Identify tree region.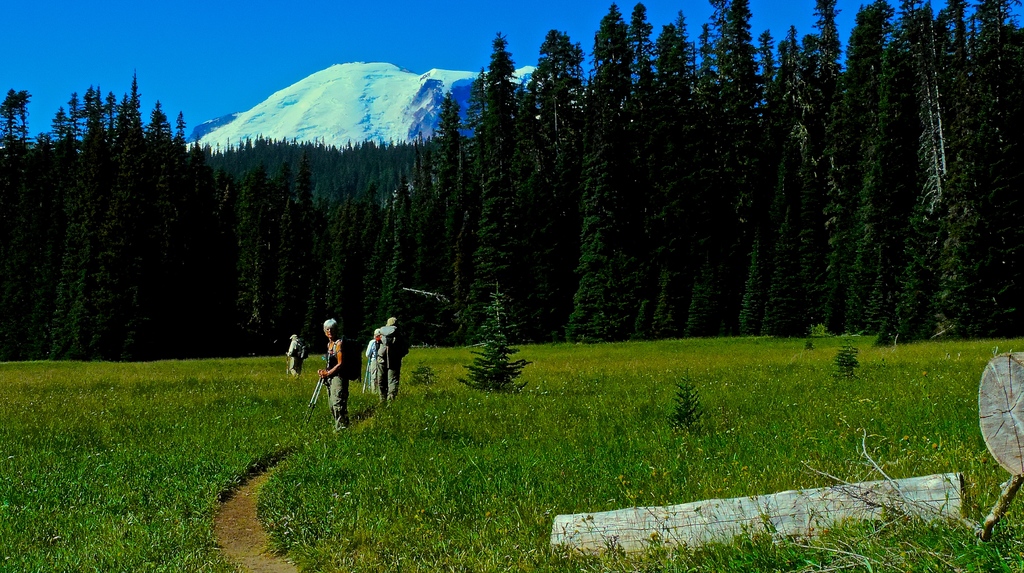
Region: {"left": 411, "top": 131, "right": 454, "bottom": 347}.
